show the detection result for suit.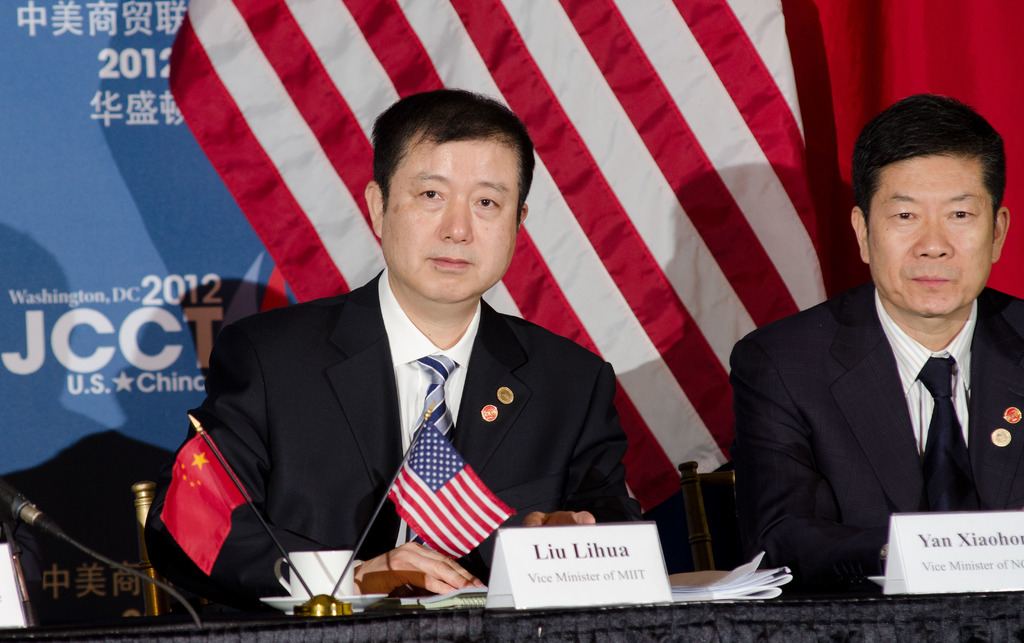
[185, 264, 615, 589].
